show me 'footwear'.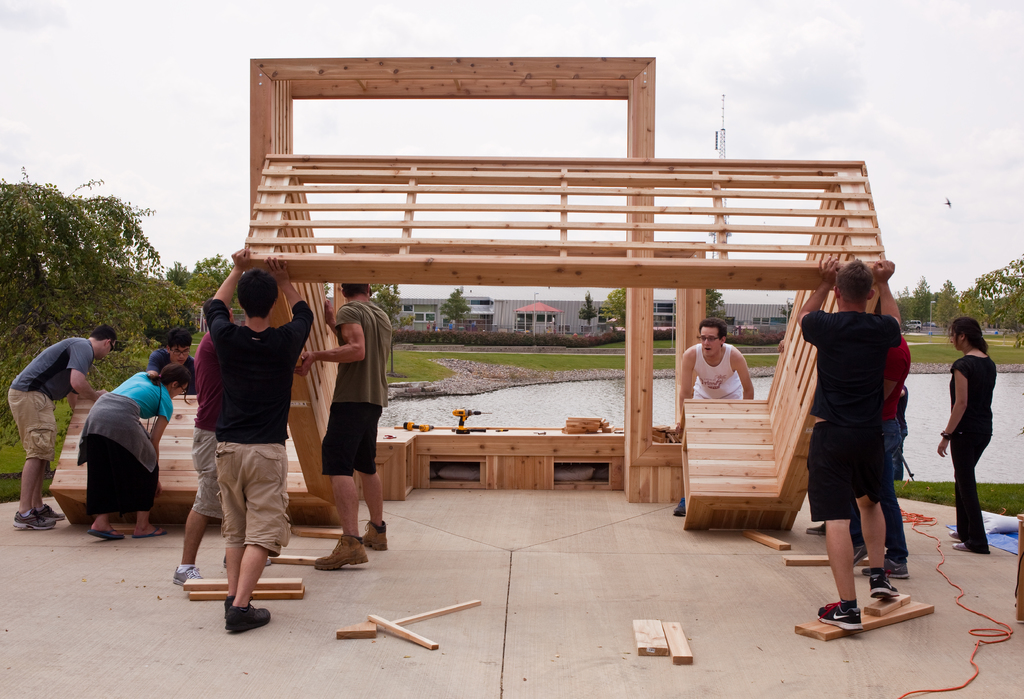
'footwear' is here: l=134, t=522, r=166, b=538.
